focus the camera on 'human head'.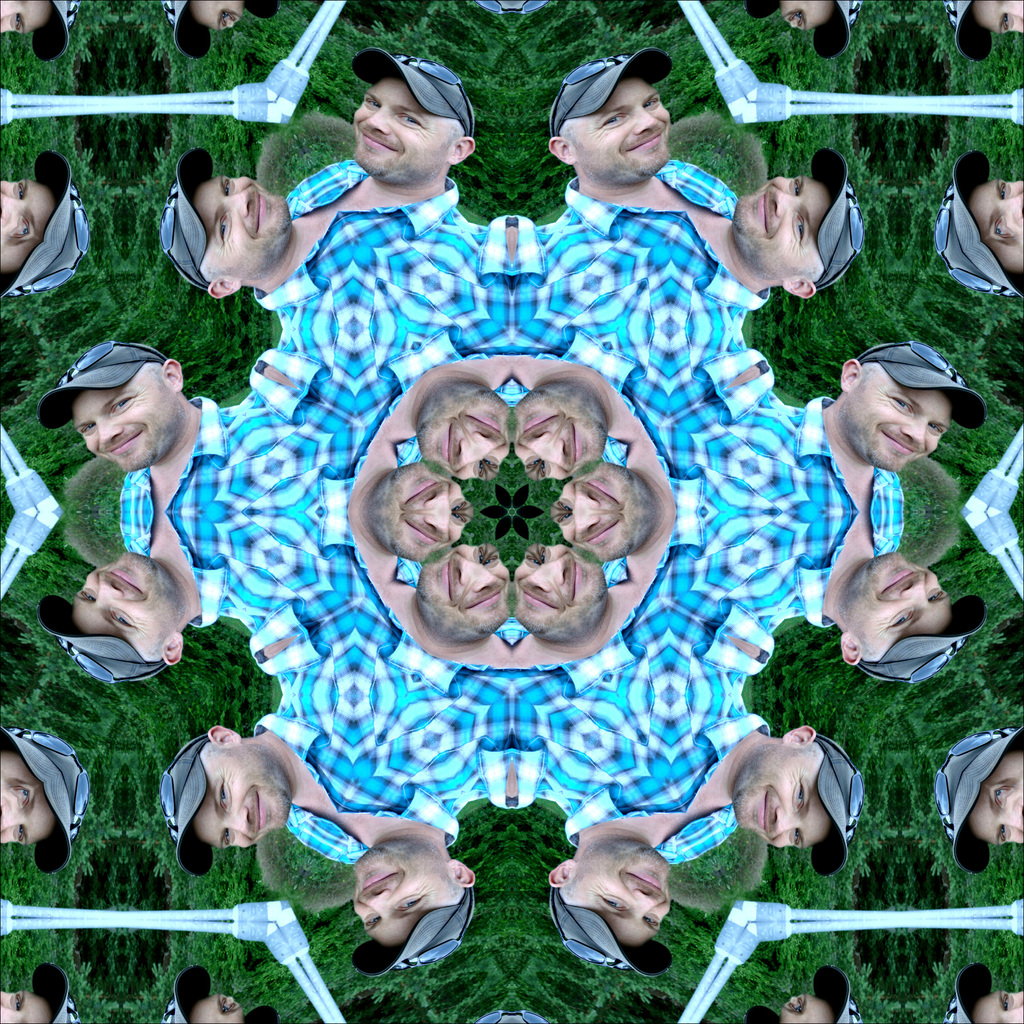
Focus region: (827, 550, 960, 685).
